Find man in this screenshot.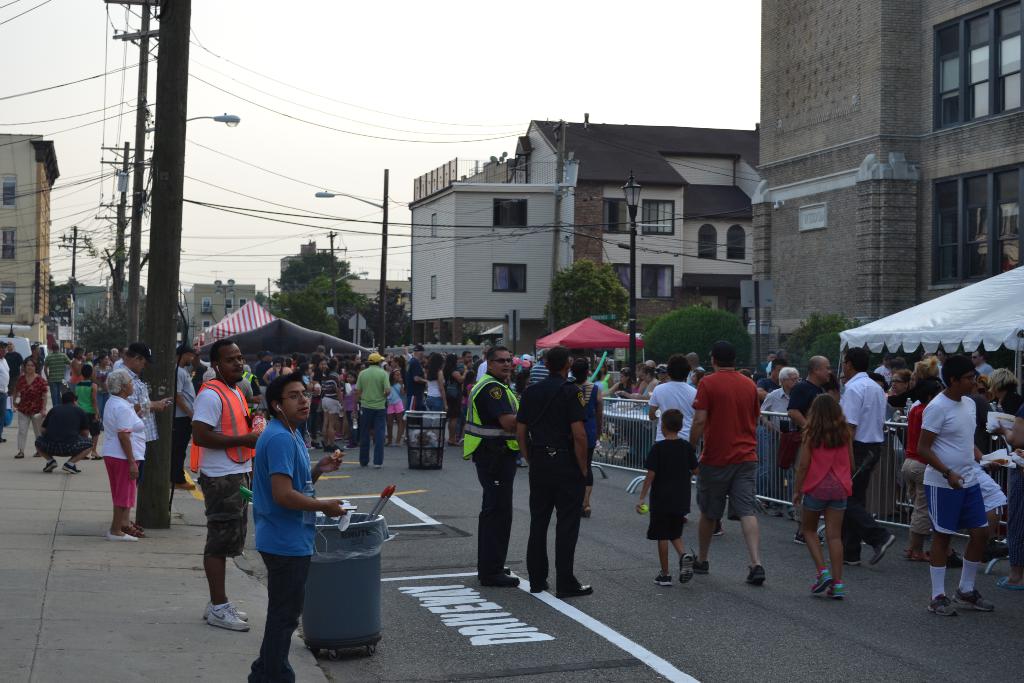
The bounding box for man is Rect(516, 349, 591, 600).
